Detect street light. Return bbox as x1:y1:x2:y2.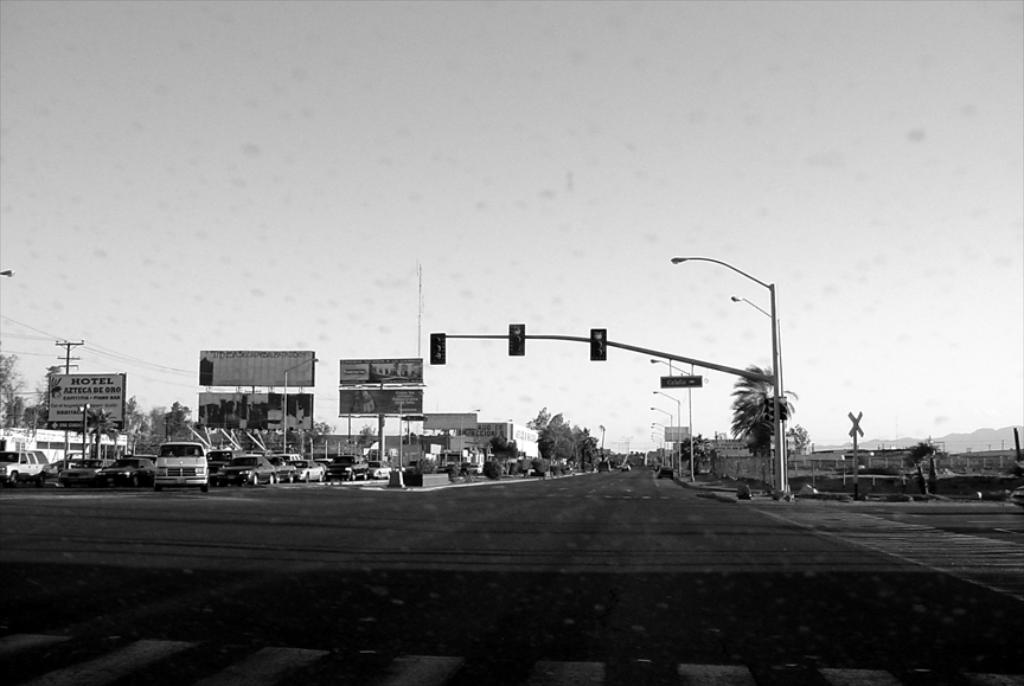
641:403:668:470.
